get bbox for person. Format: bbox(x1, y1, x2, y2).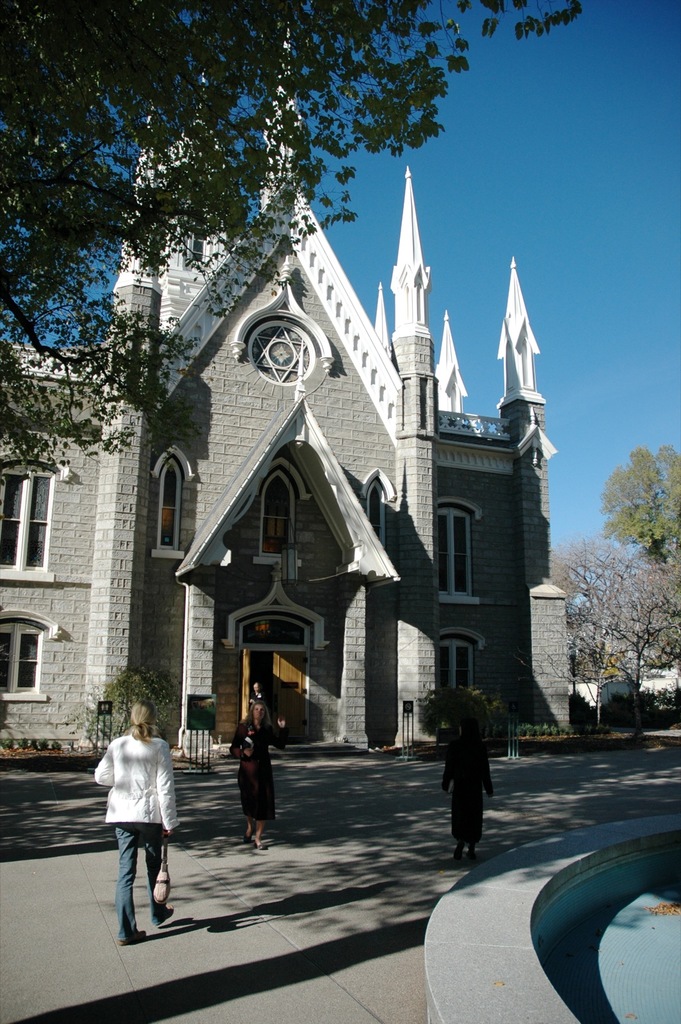
bbox(436, 708, 495, 867).
